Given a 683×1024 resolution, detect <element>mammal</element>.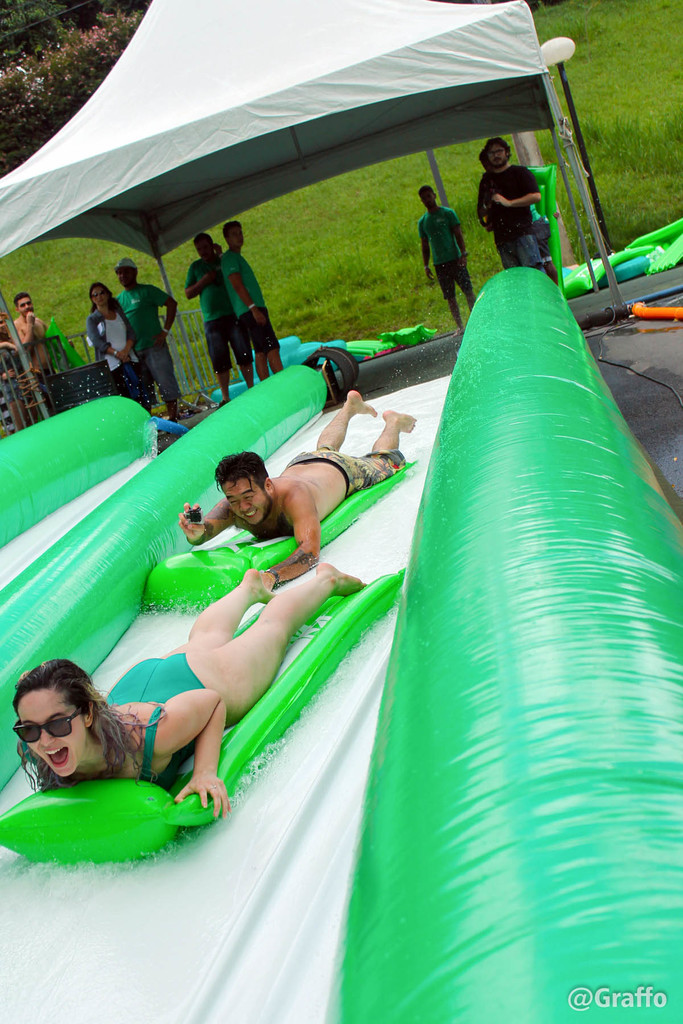
left=12, top=561, right=366, bottom=822.
